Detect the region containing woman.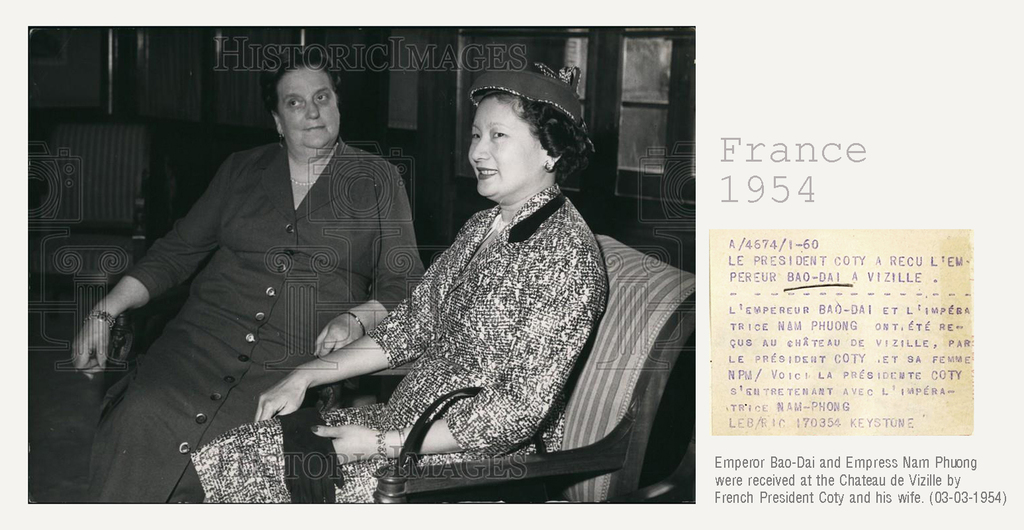
BBox(304, 78, 619, 481).
